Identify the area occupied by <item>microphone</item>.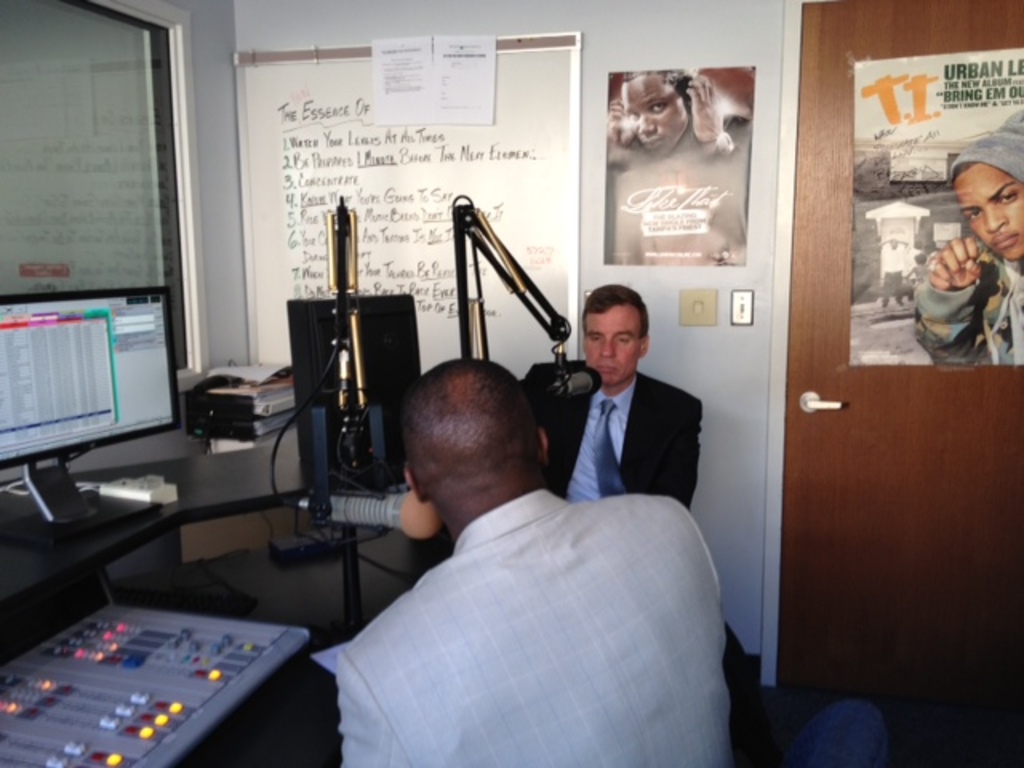
Area: bbox(558, 365, 594, 403).
